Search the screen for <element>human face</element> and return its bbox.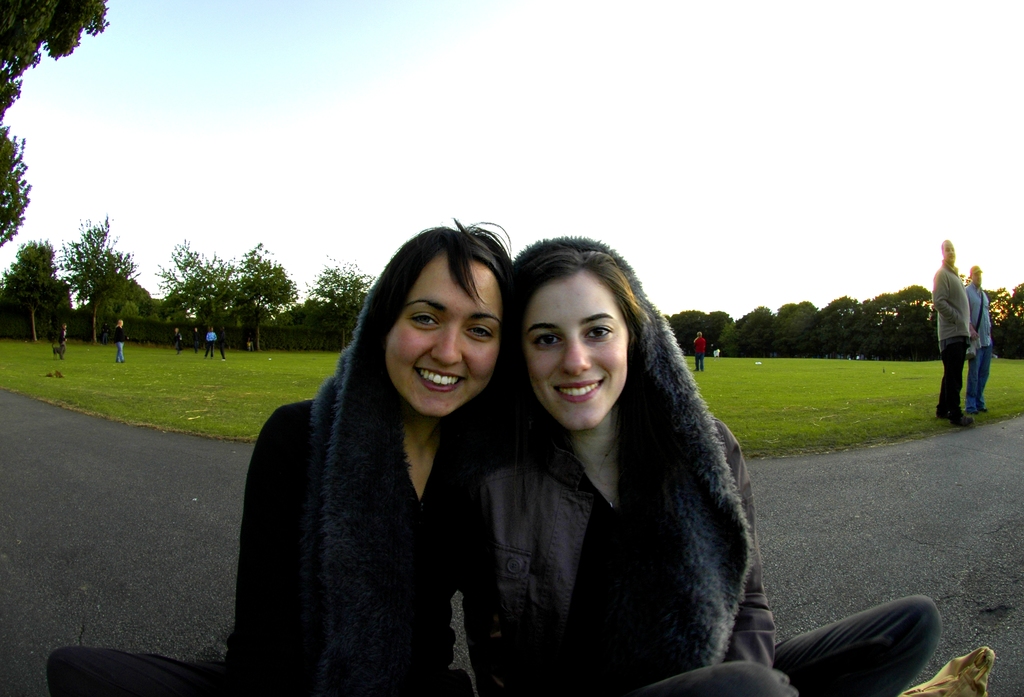
Found: l=973, t=267, r=982, b=284.
